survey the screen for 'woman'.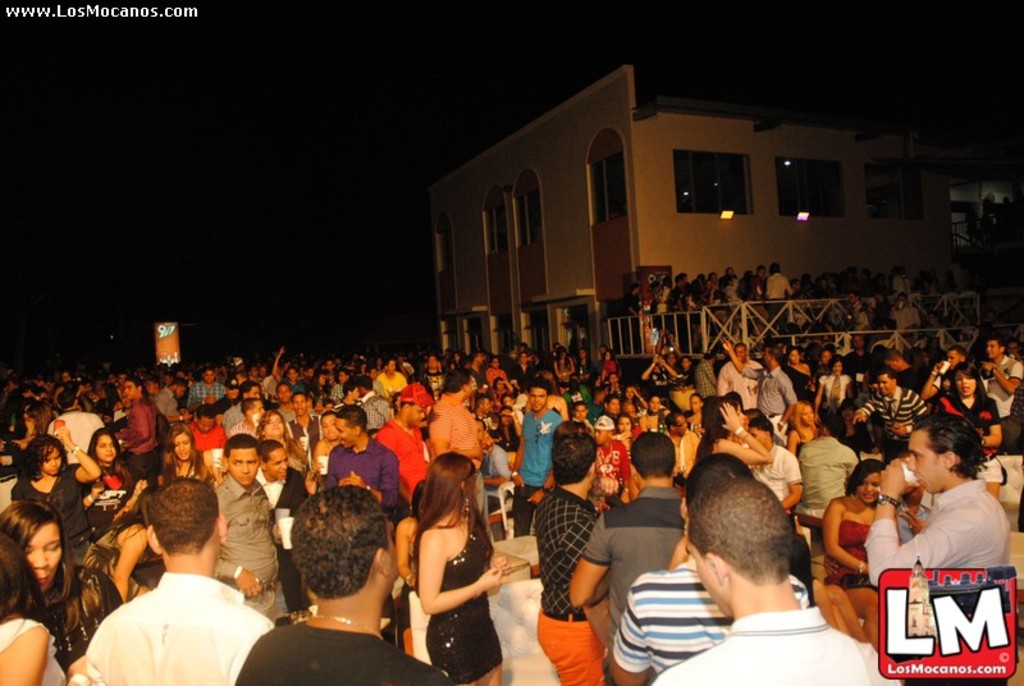
Survey found: pyautogui.locateOnScreen(481, 358, 508, 379).
